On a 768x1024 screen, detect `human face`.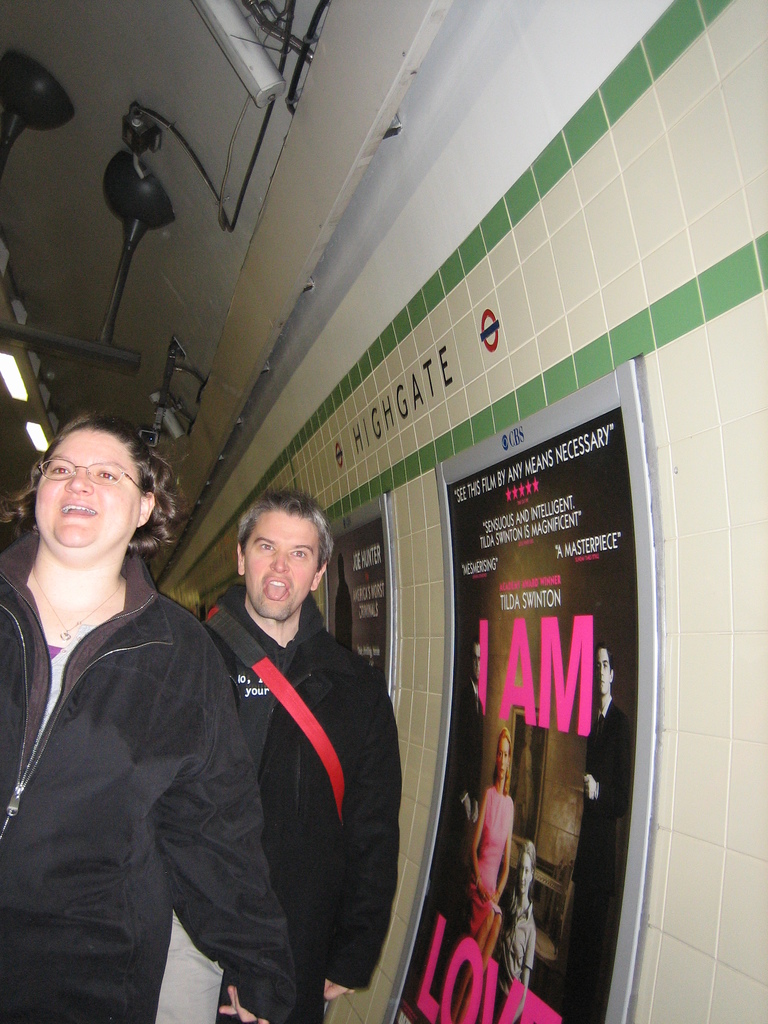
36 426 144 550.
